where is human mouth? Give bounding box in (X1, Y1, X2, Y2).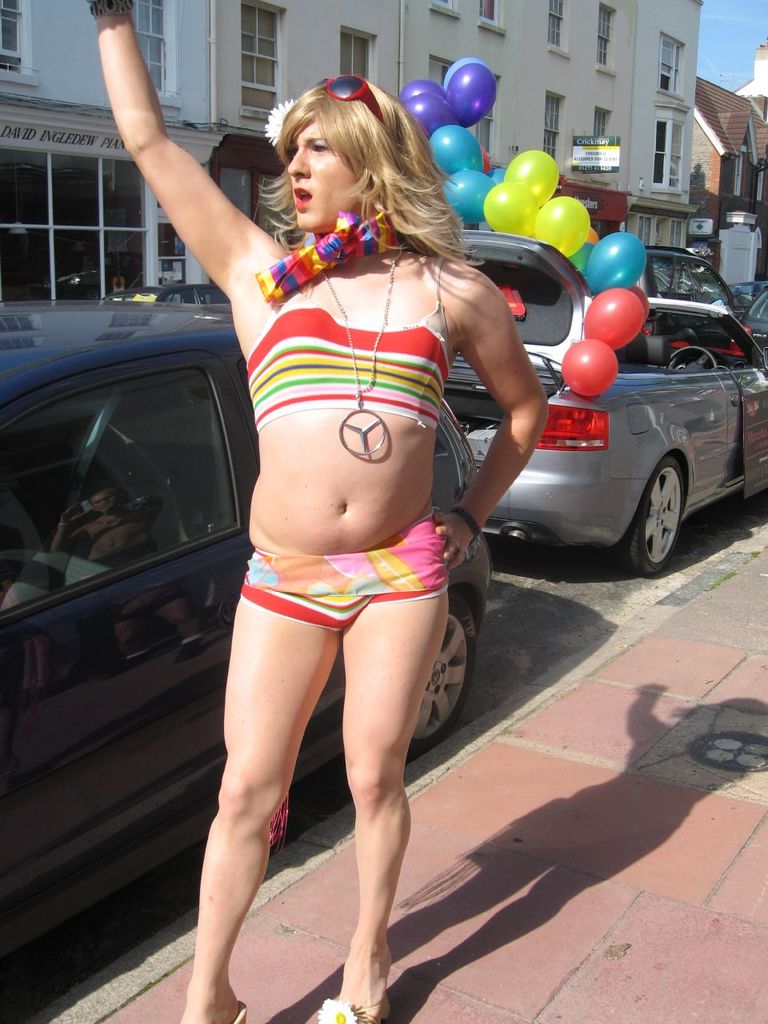
(292, 188, 310, 209).
